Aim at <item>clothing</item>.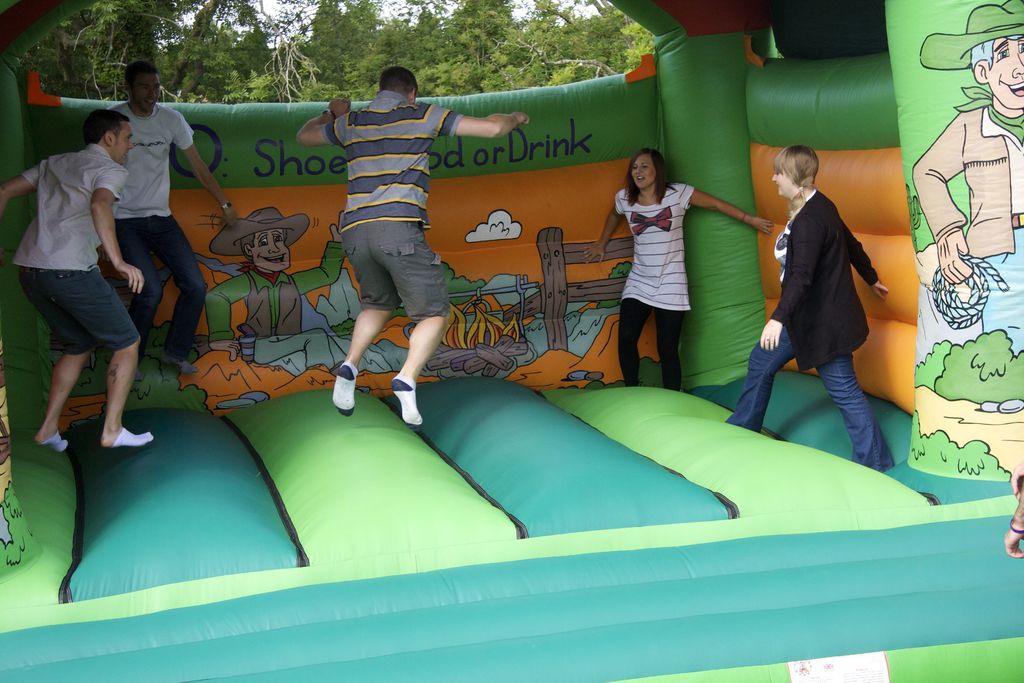
Aimed at locate(195, 240, 355, 369).
